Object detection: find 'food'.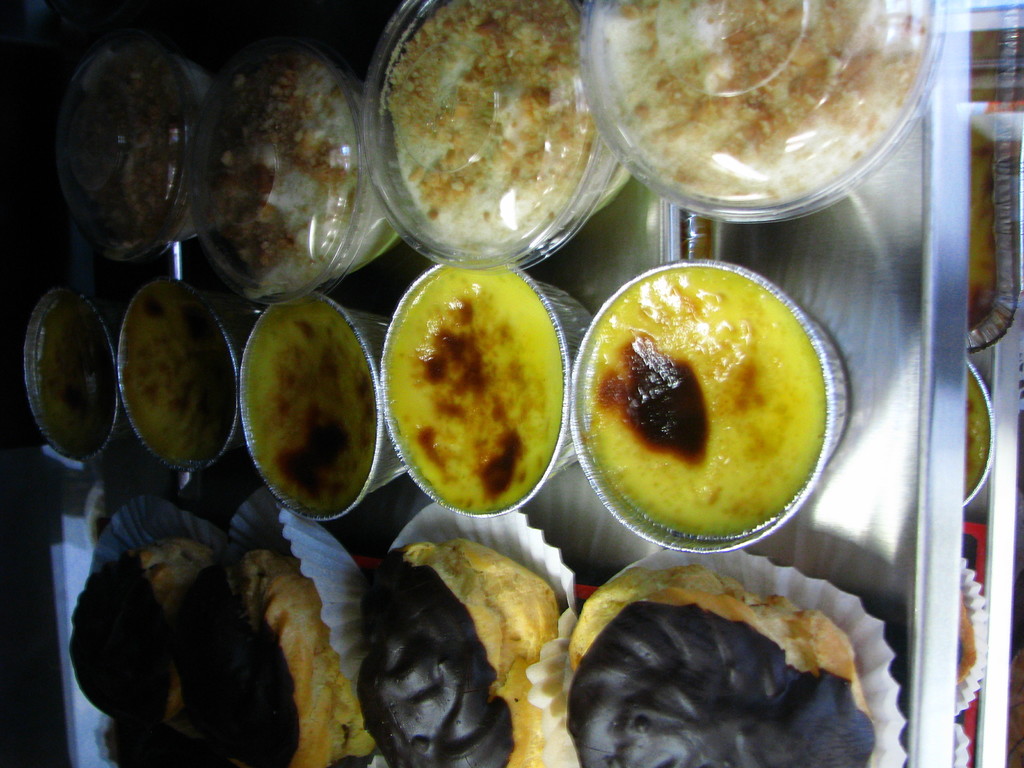
box(963, 372, 989, 501).
